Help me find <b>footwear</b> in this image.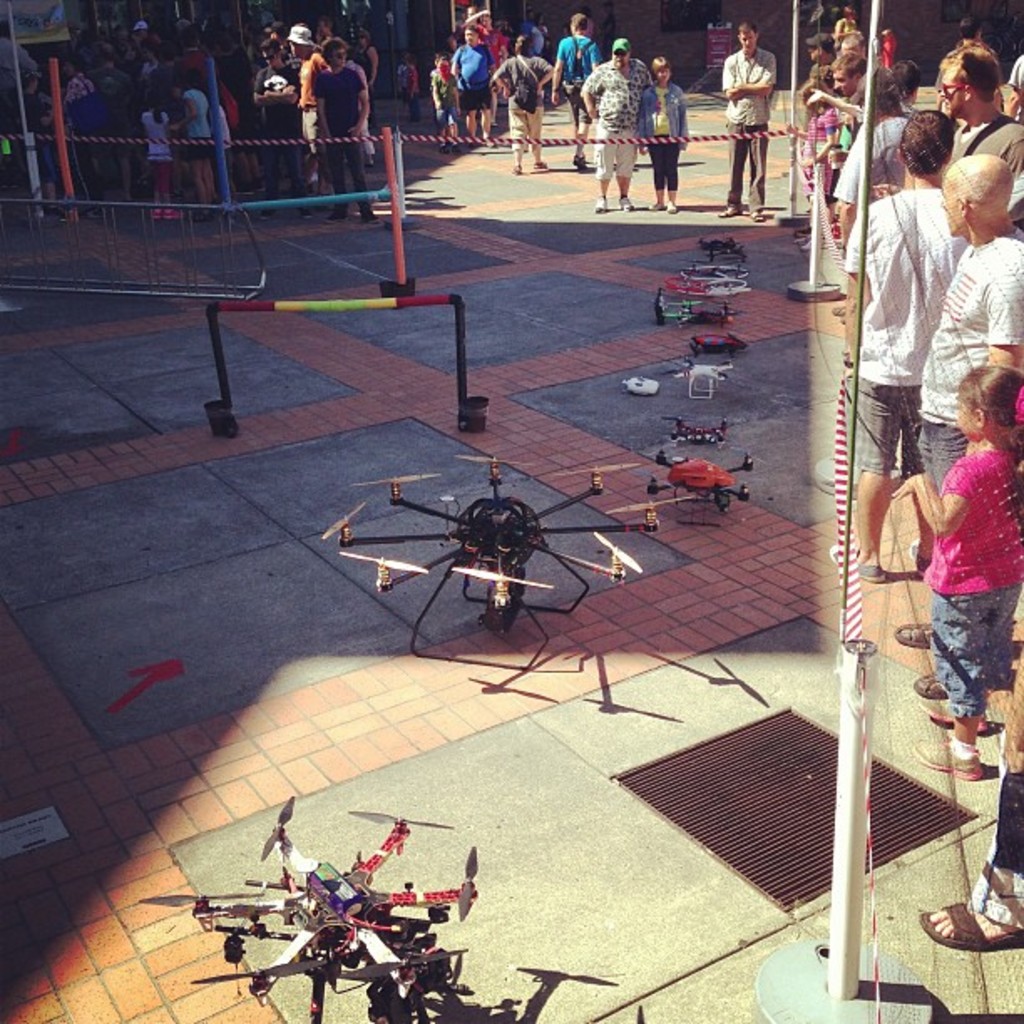
Found it: l=47, t=202, r=62, b=212.
